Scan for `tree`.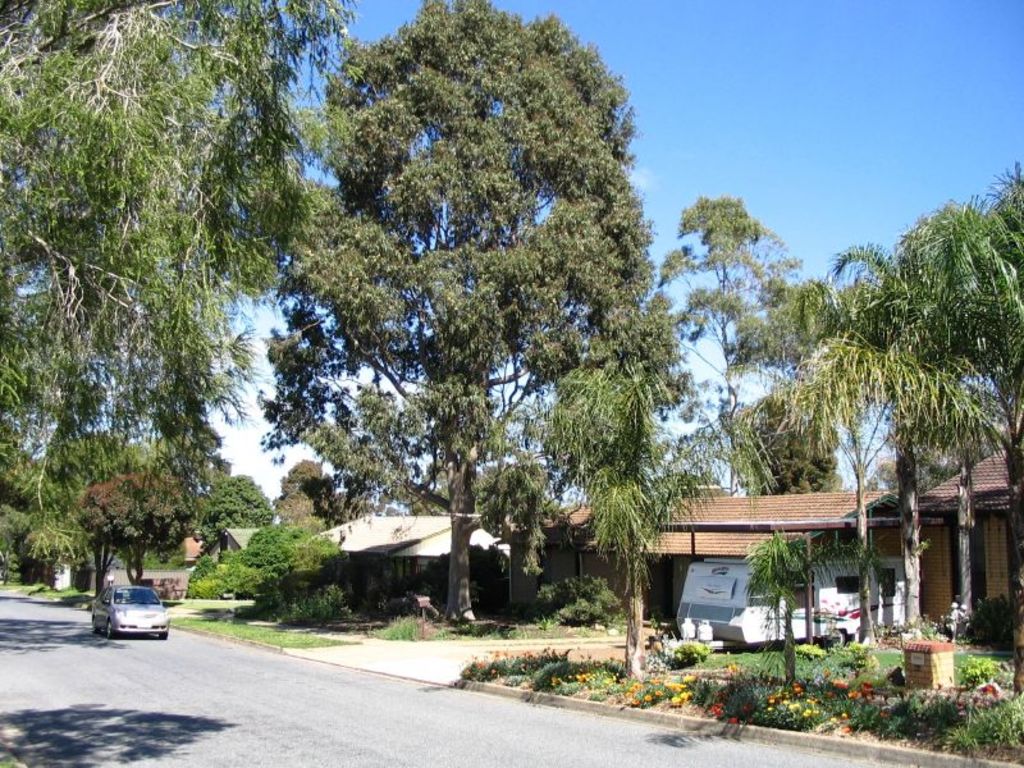
Scan result: <bbox>695, 380, 856, 499</bbox>.
